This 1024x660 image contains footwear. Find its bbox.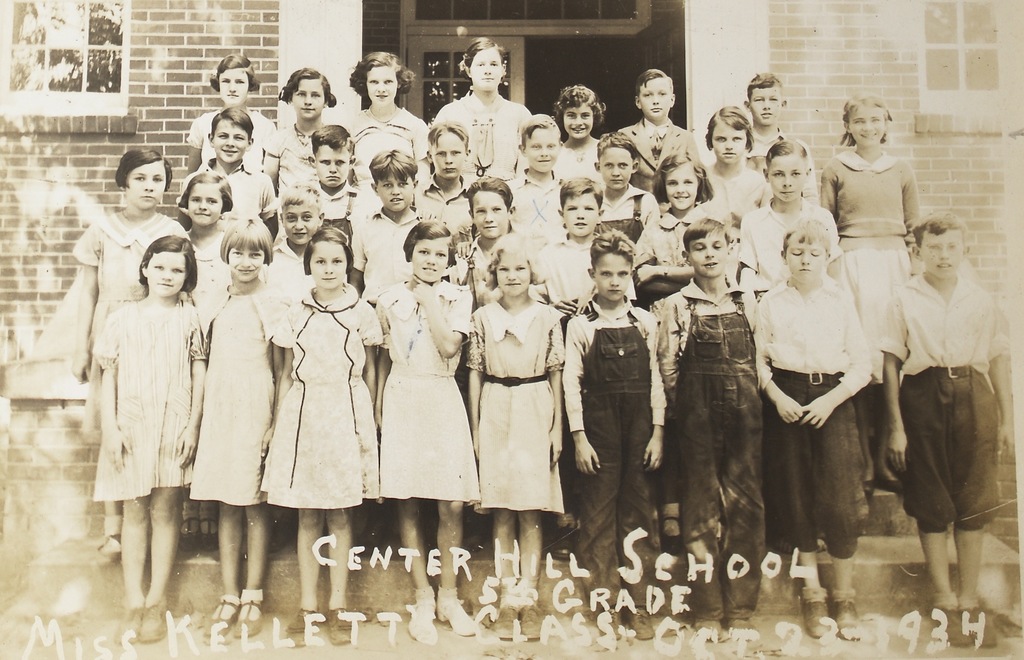
x1=234, y1=585, x2=269, y2=635.
